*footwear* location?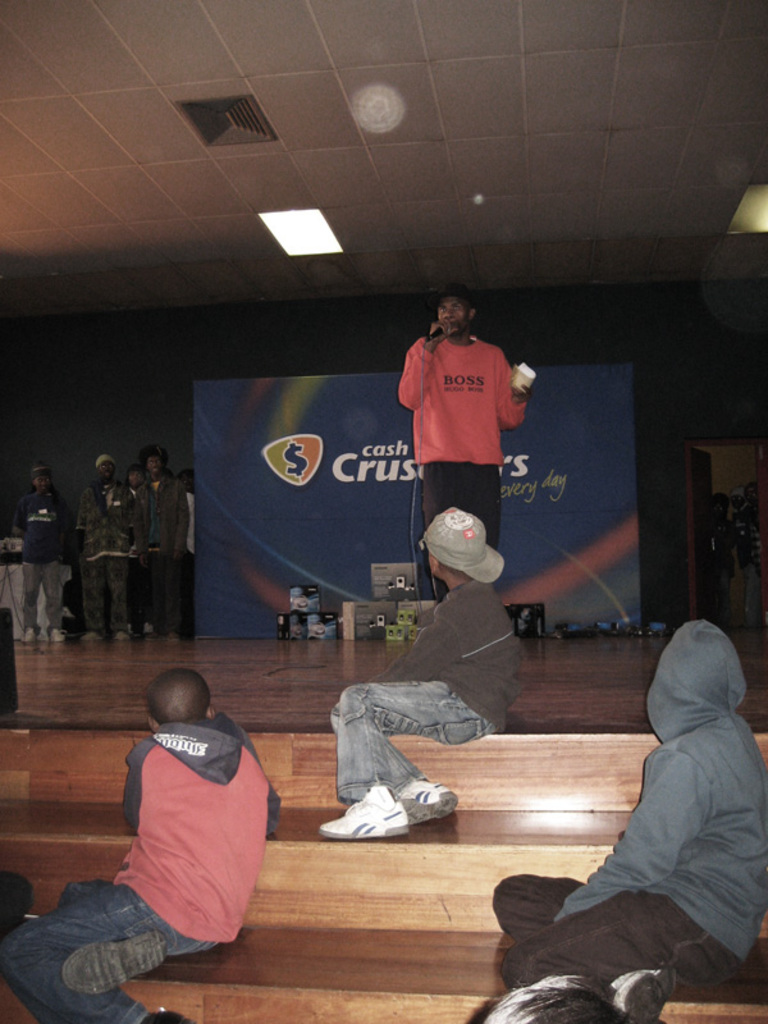
392/771/461/829
